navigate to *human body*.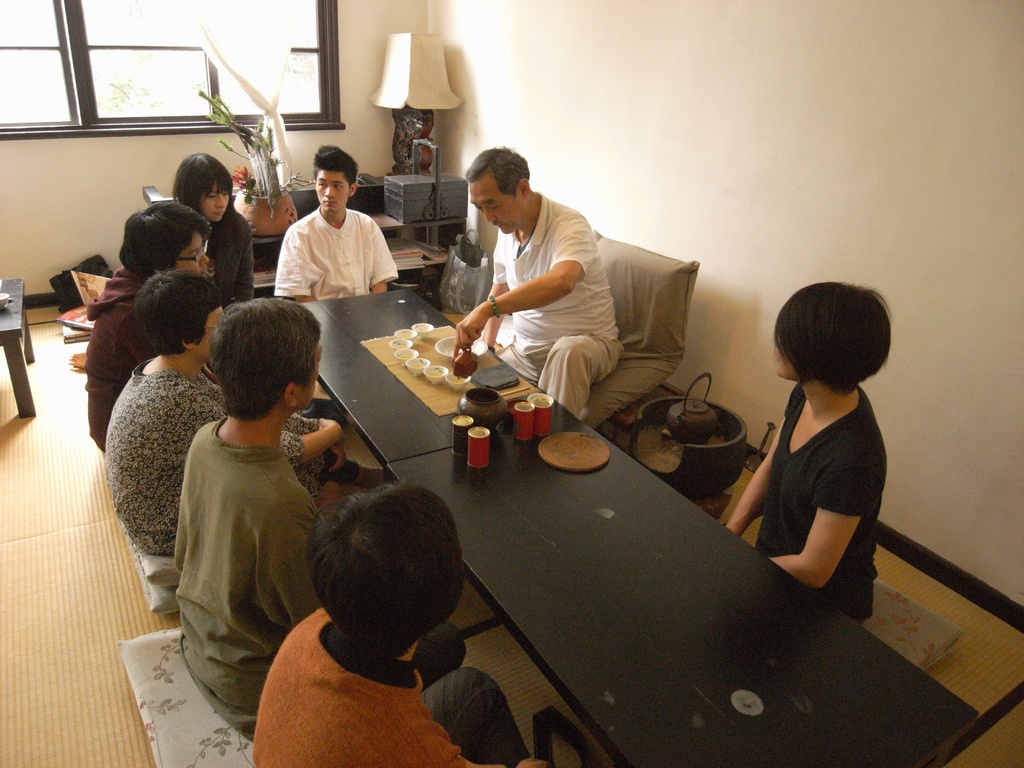
Navigation target: [left=99, top=352, right=381, bottom=560].
